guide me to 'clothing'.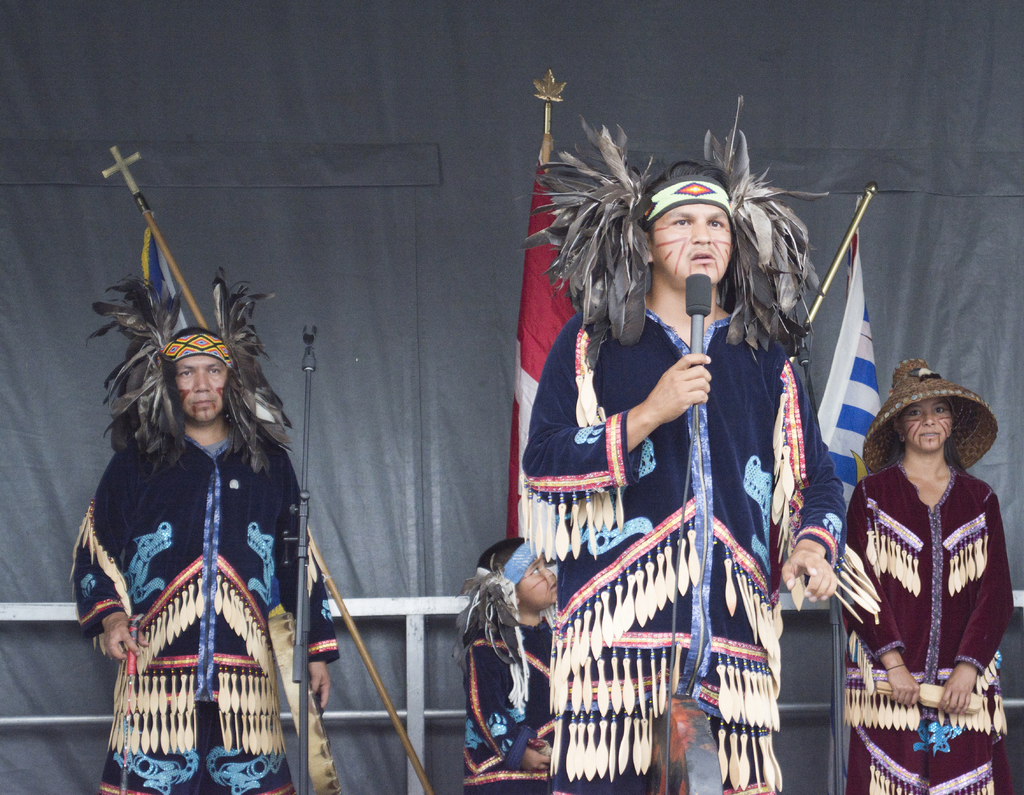
Guidance: crop(523, 310, 844, 794).
